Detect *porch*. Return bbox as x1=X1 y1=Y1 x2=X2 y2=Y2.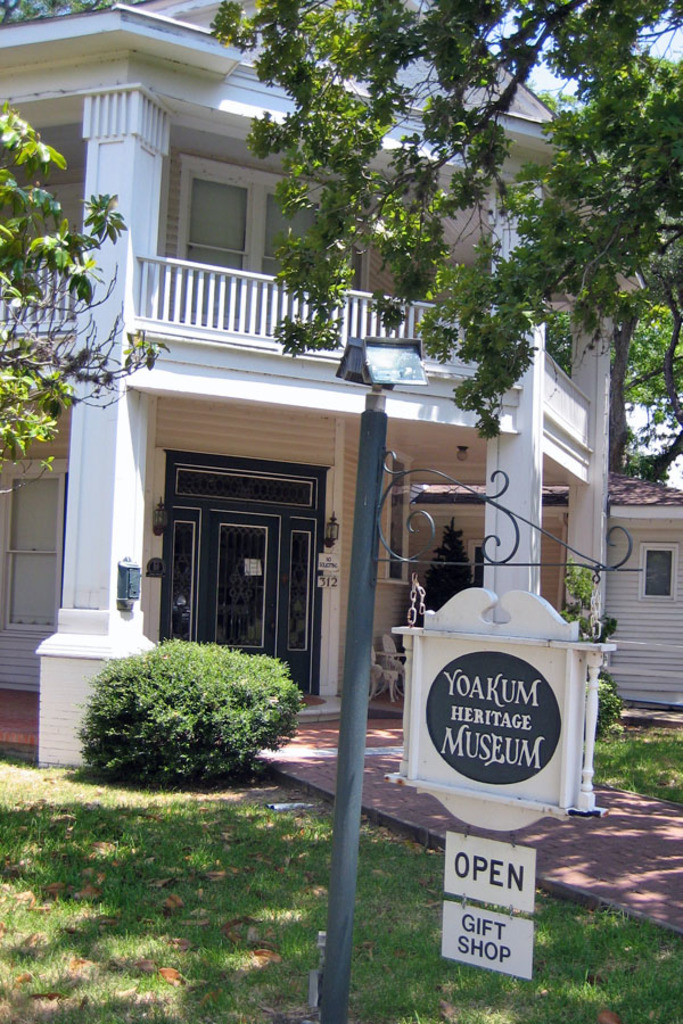
x1=96 y1=380 x2=438 y2=742.
